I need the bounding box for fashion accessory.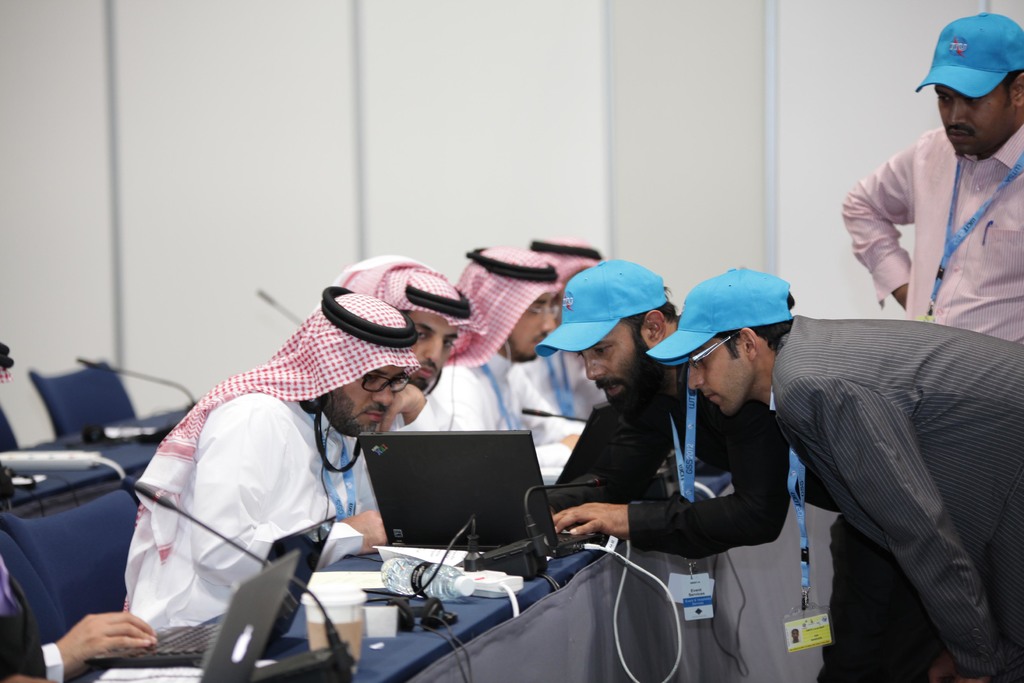
Here it is: detection(363, 365, 415, 395).
